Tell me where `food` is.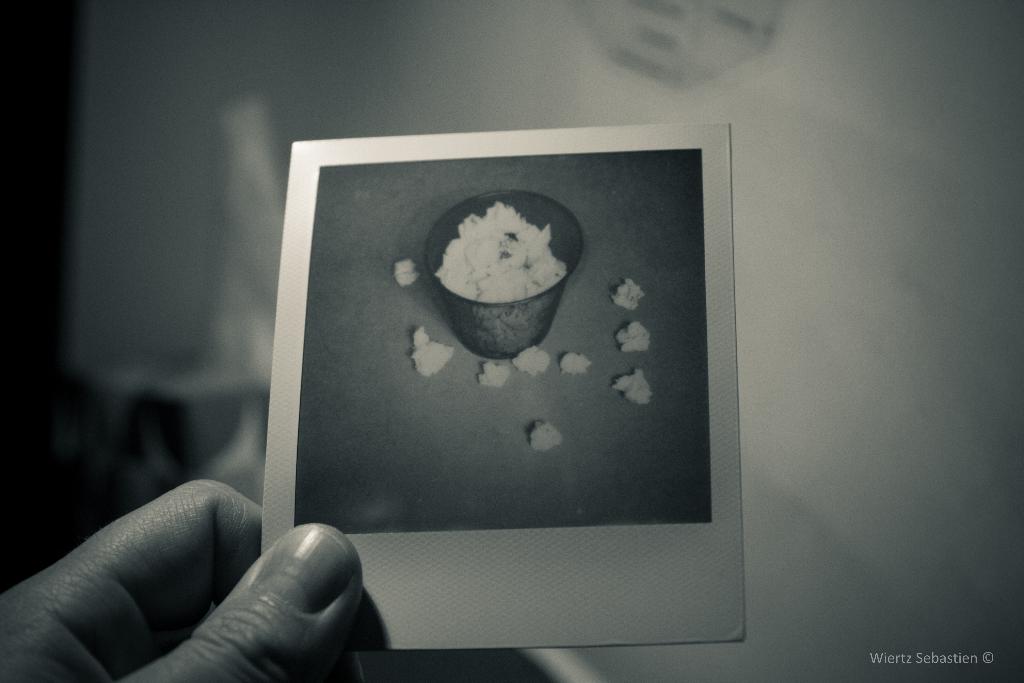
`food` is at left=480, top=361, right=508, bottom=388.
